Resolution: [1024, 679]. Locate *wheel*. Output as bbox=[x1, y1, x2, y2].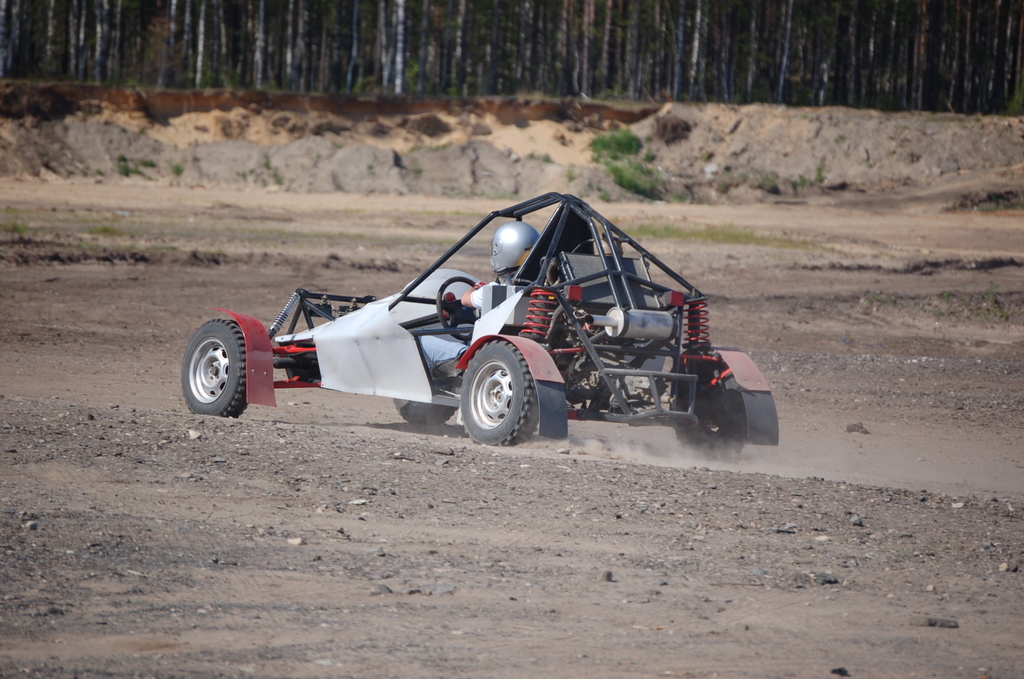
bbox=[177, 305, 259, 420].
